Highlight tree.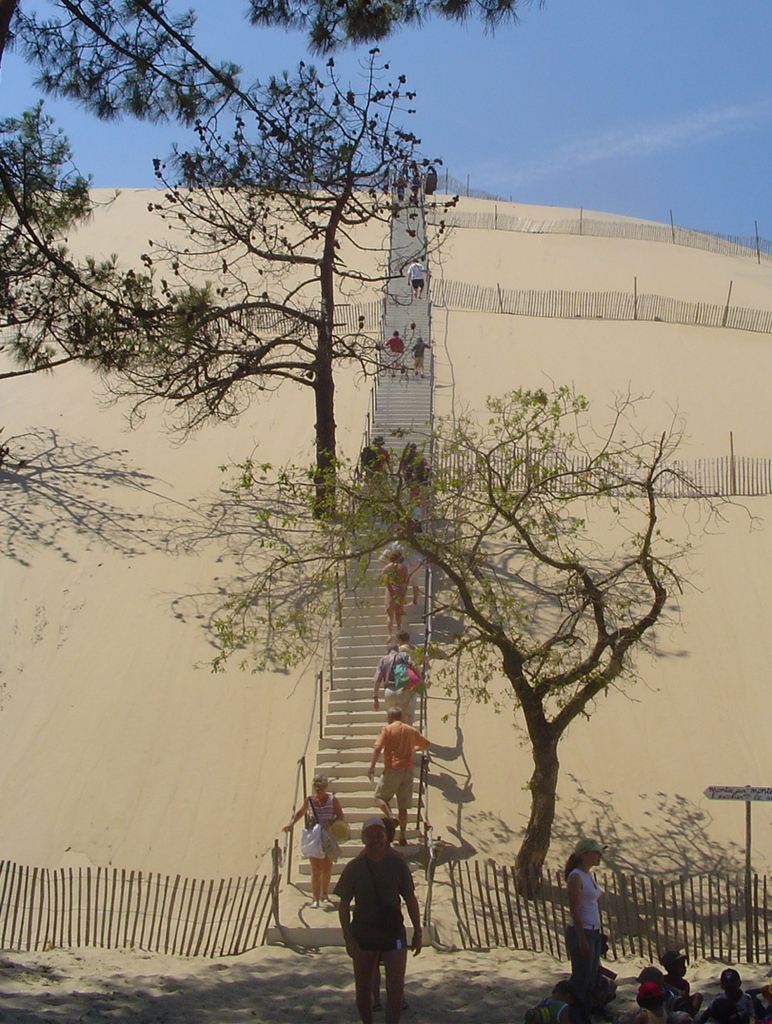
Highlighted region: l=180, t=374, r=764, b=899.
